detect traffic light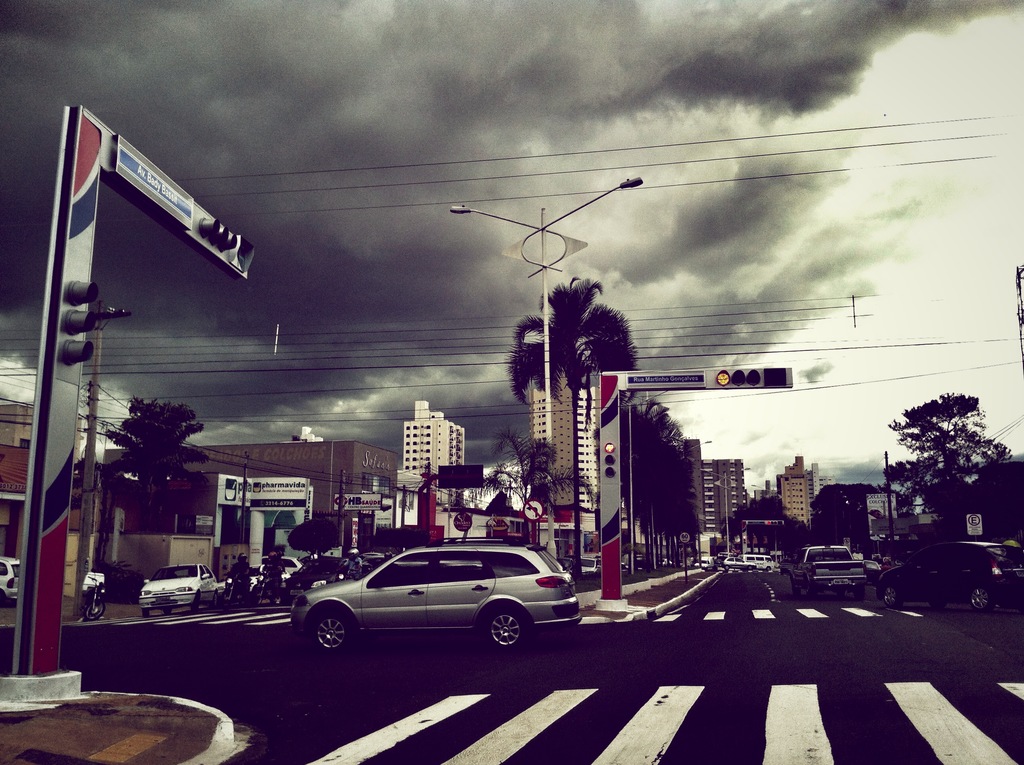
59,276,96,368
